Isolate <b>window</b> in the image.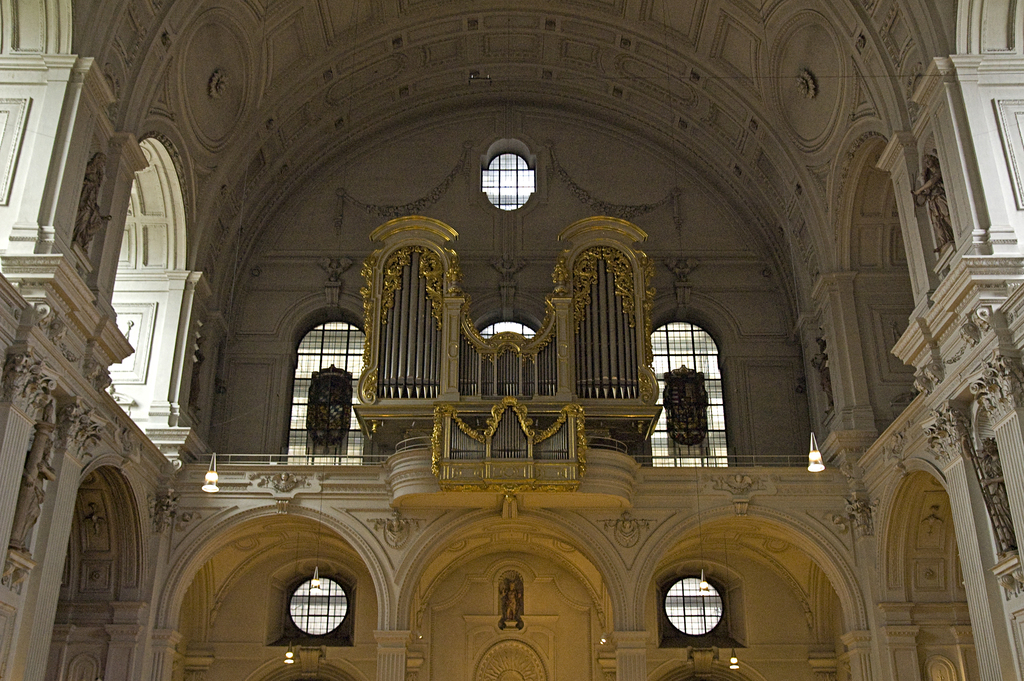
Isolated region: region(632, 302, 739, 473).
